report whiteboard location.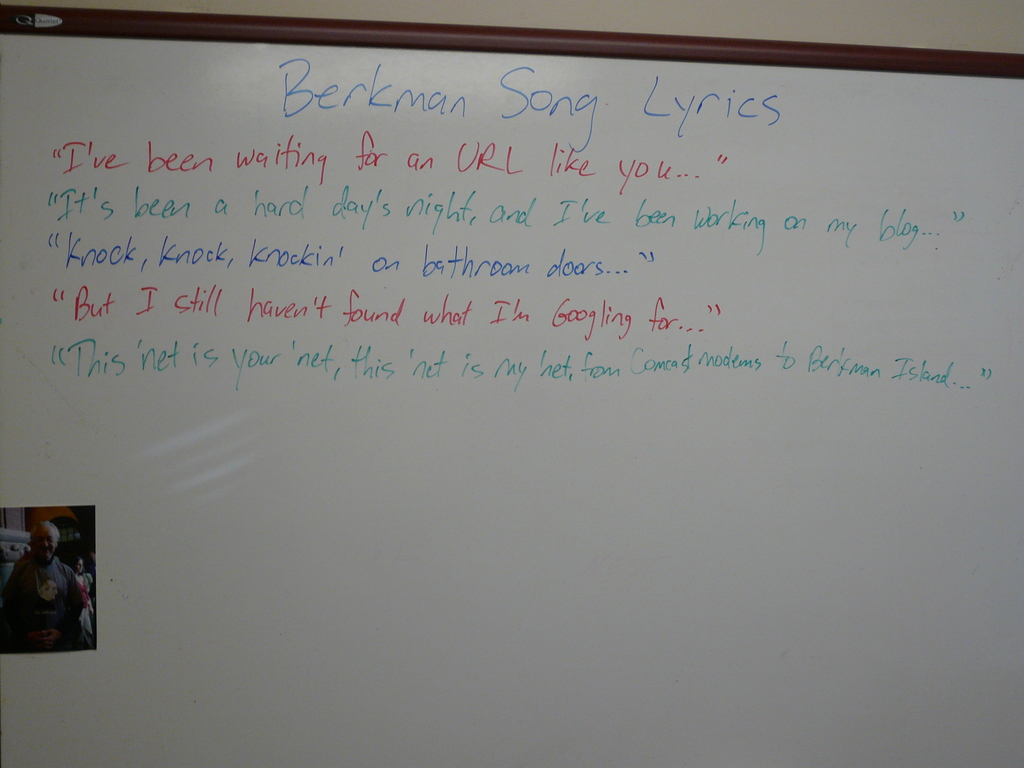
Report: [x1=0, y1=2, x2=1023, y2=767].
